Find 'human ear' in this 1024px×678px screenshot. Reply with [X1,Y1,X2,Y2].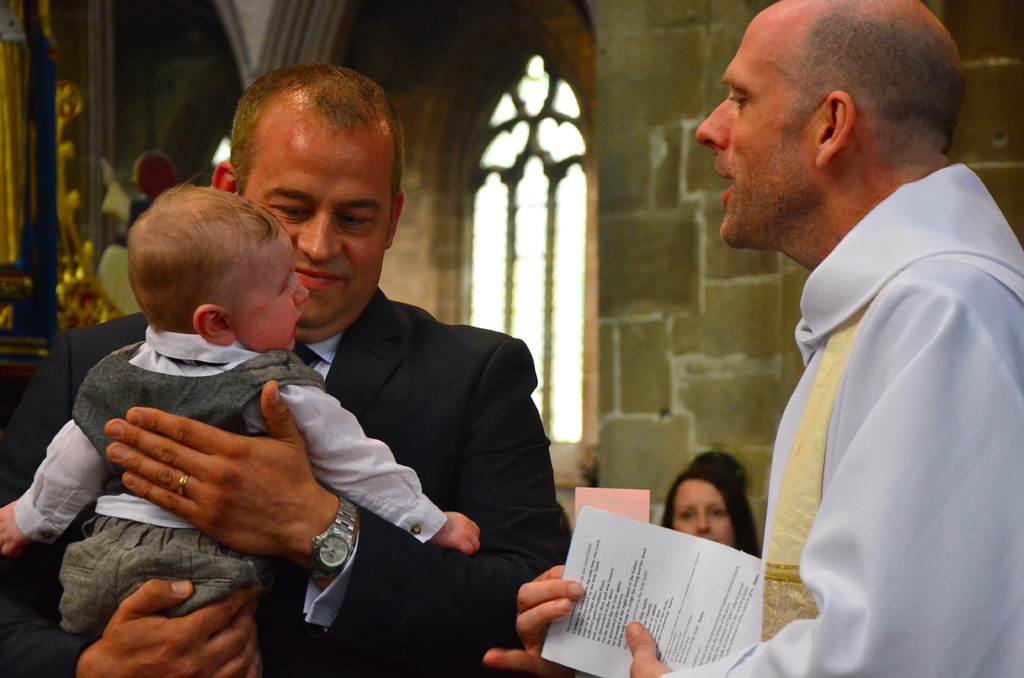
[383,186,405,249].
